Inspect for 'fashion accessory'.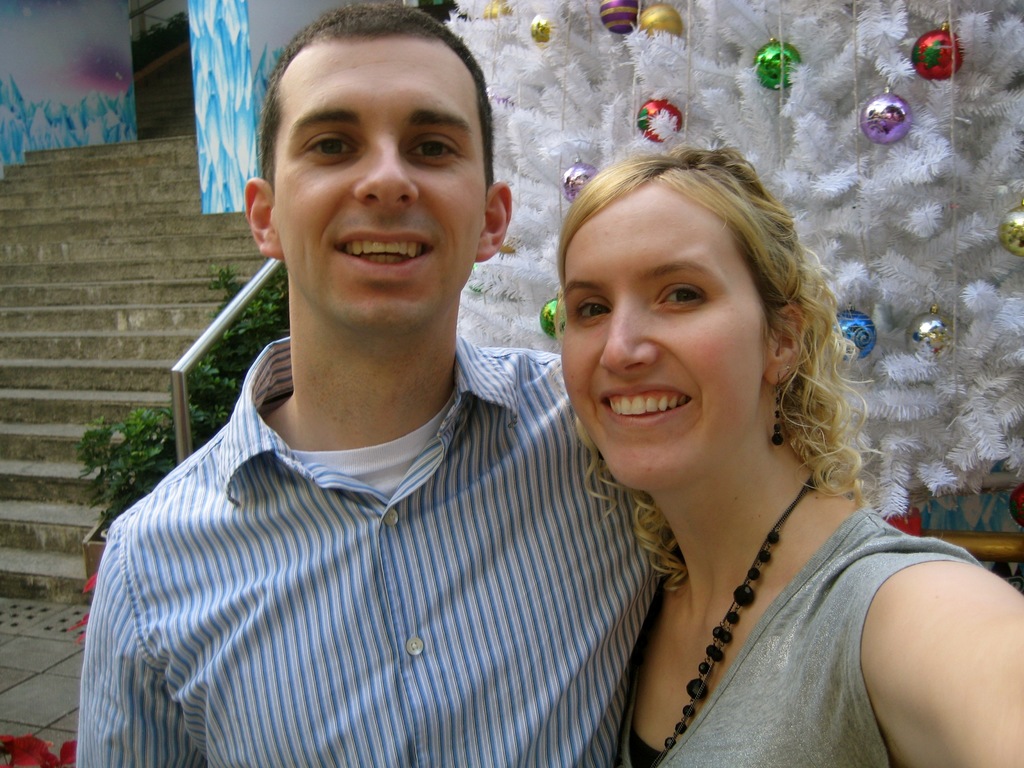
Inspection: select_region(662, 472, 816, 756).
